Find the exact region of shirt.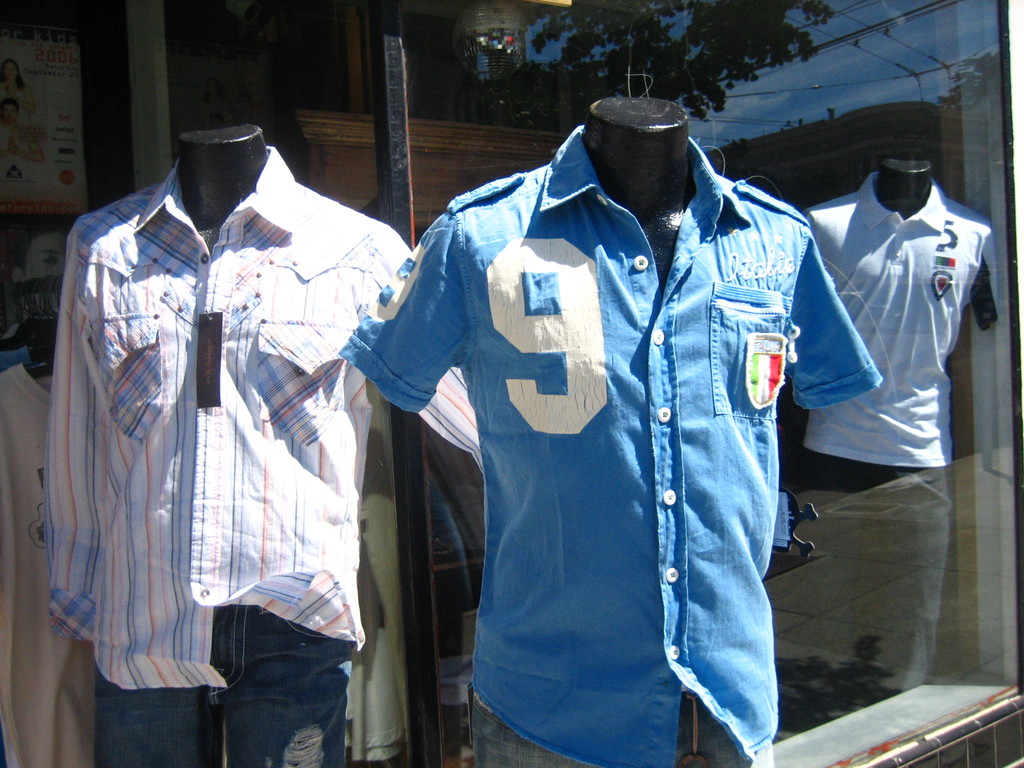
Exact region: x1=335, y1=124, x2=886, y2=765.
